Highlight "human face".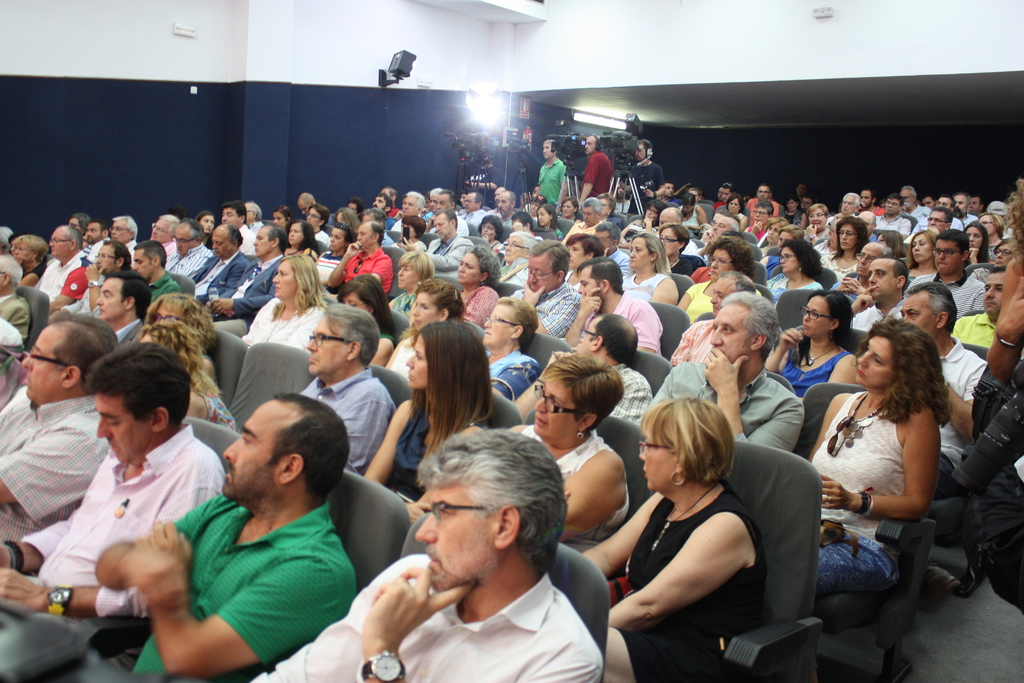
Highlighted region: 778, 247, 801, 273.
